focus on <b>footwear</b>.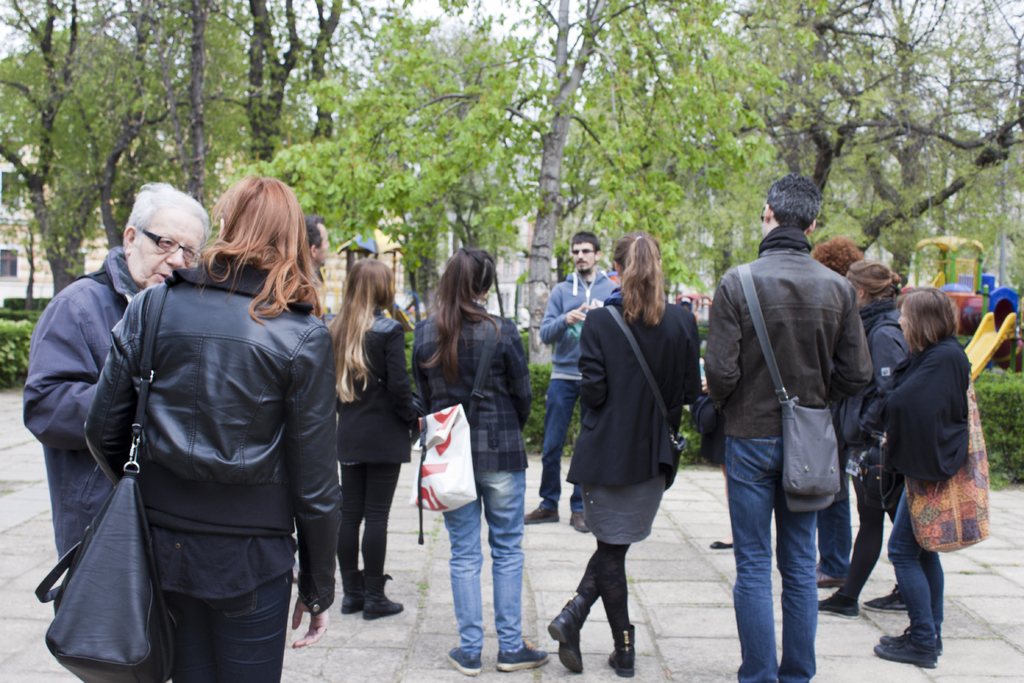
Focused at 342, 571, 369, 616.
